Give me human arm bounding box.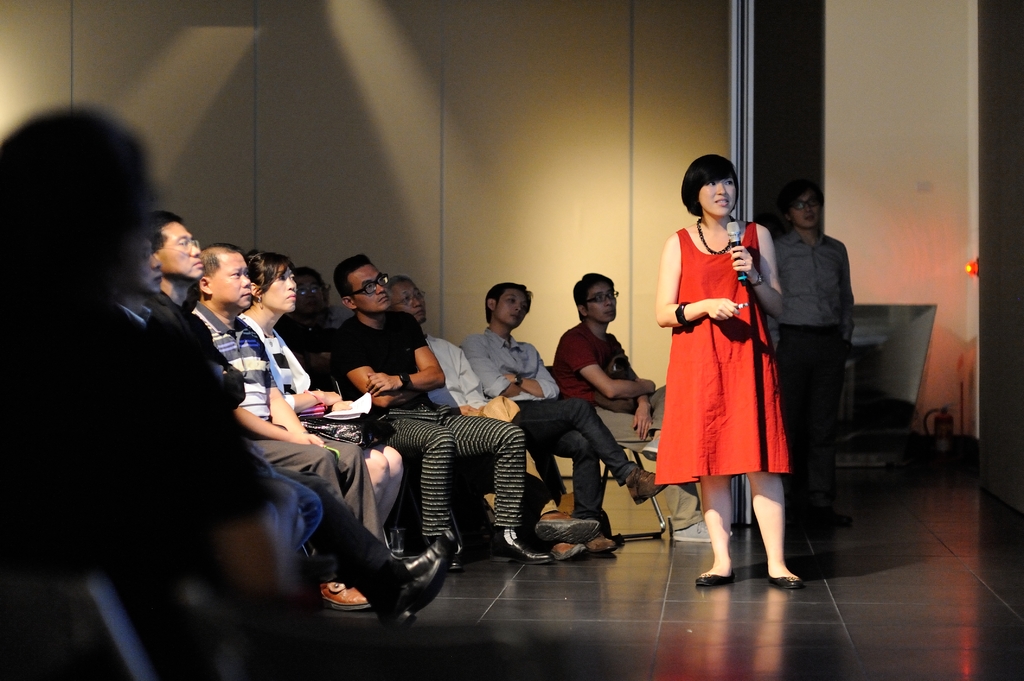
crop(231, 402, 323, 445).
